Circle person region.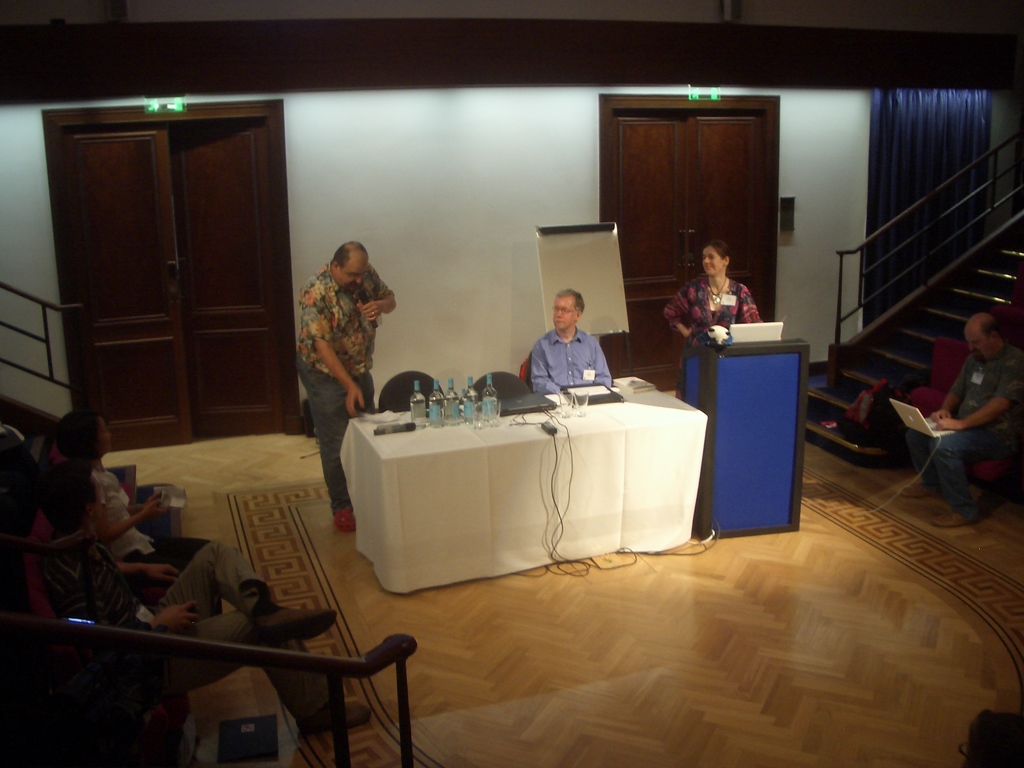
Region: (523, 290, 611, 405).
